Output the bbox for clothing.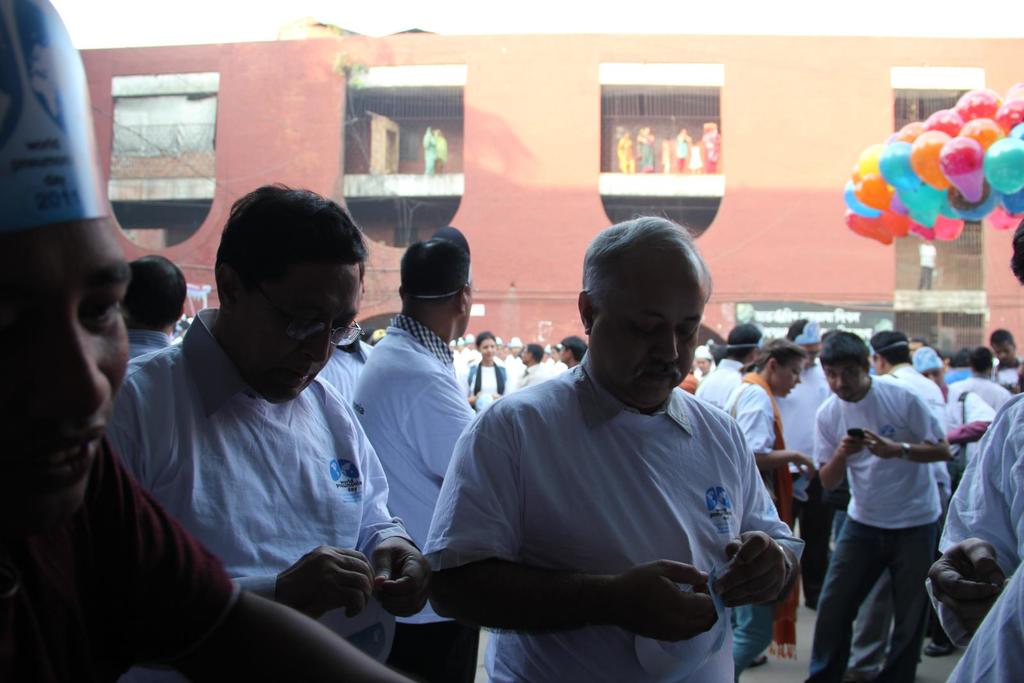
region(125, 328, 168, 365).
